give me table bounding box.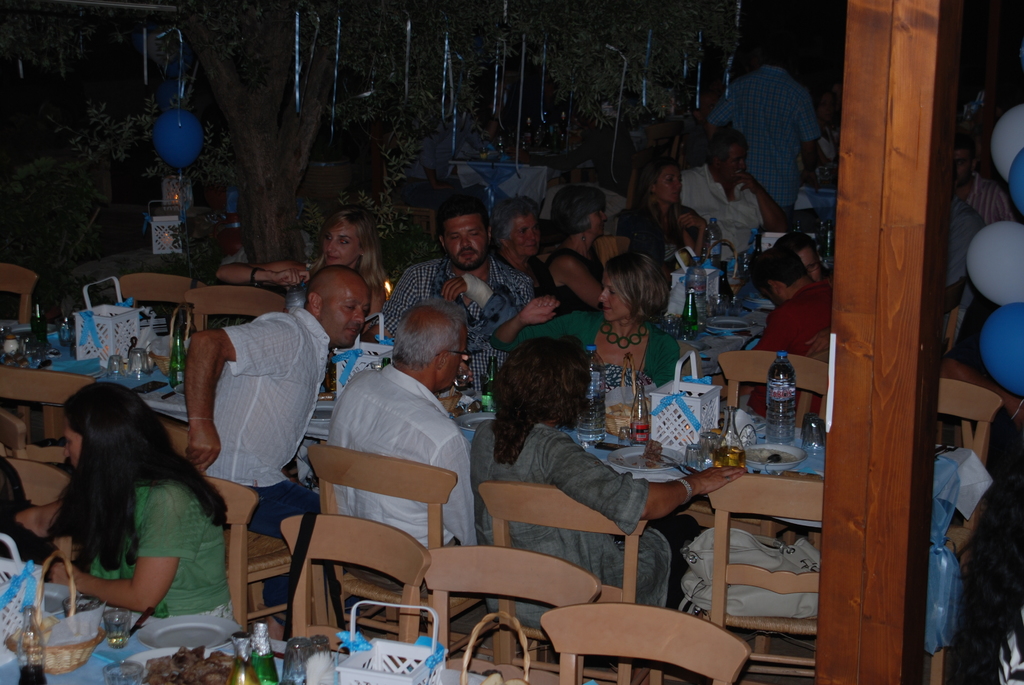
671 248 778 377.
